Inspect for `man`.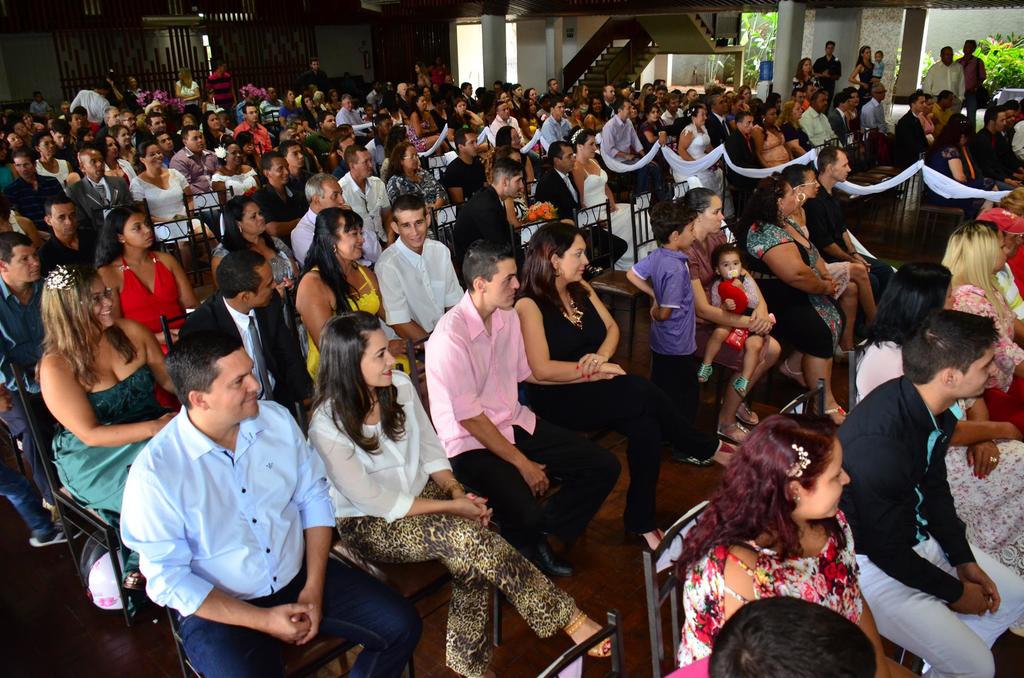
Inspection: x1=67, y1=151, x2=133, y2=229.
